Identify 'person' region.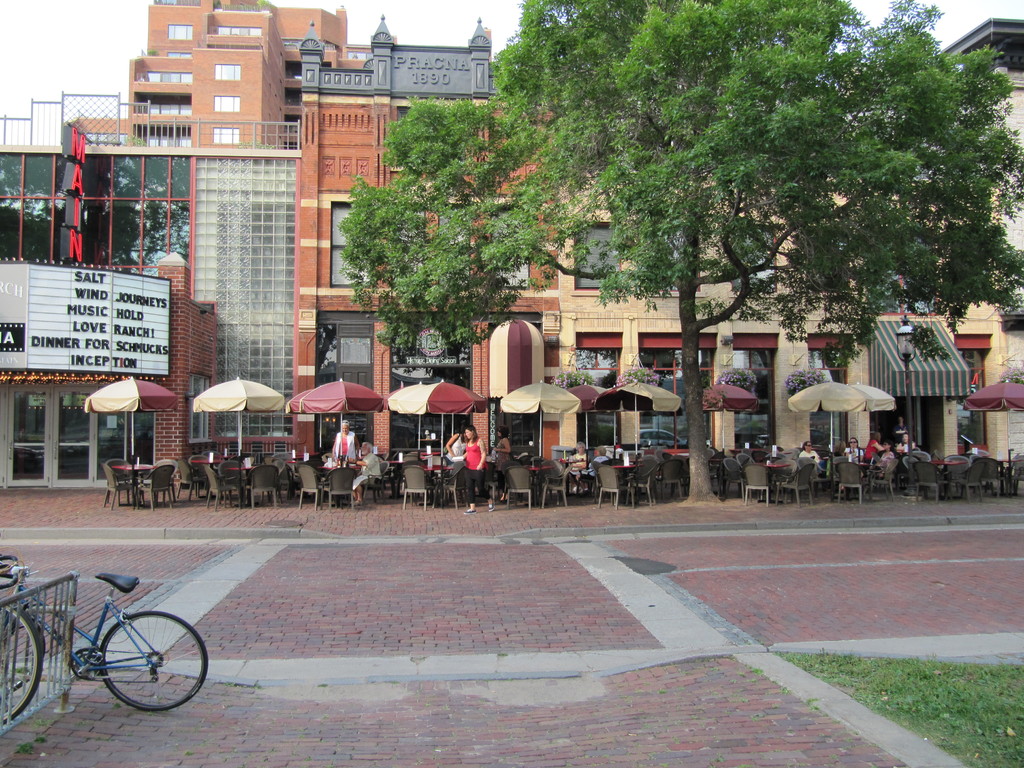
Region: [x1=488, y1=424, x2=512, y2=502].
